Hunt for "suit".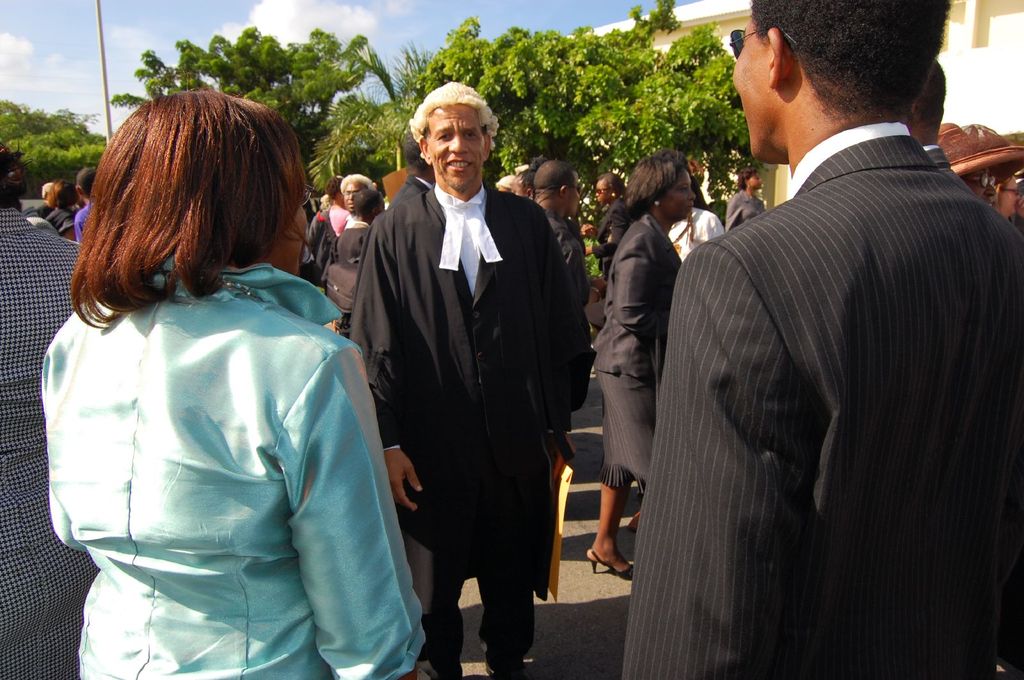
Hunted down at <box>626,136,1023,679</box>.
